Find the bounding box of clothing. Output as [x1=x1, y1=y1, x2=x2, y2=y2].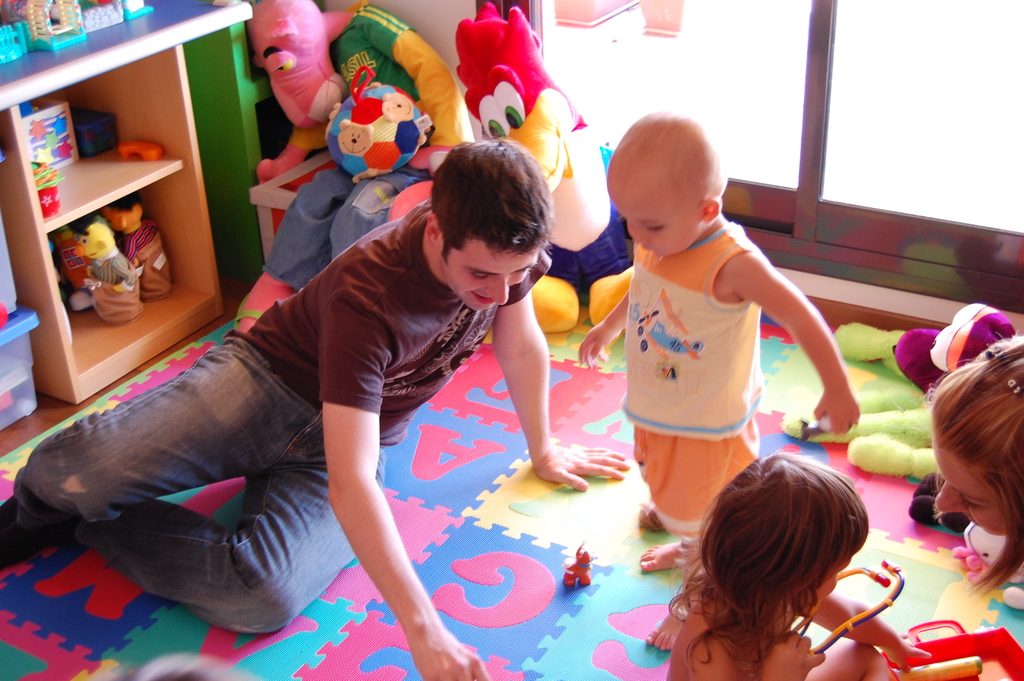
[x1=621, y1=220, x2=765, y2=546].
